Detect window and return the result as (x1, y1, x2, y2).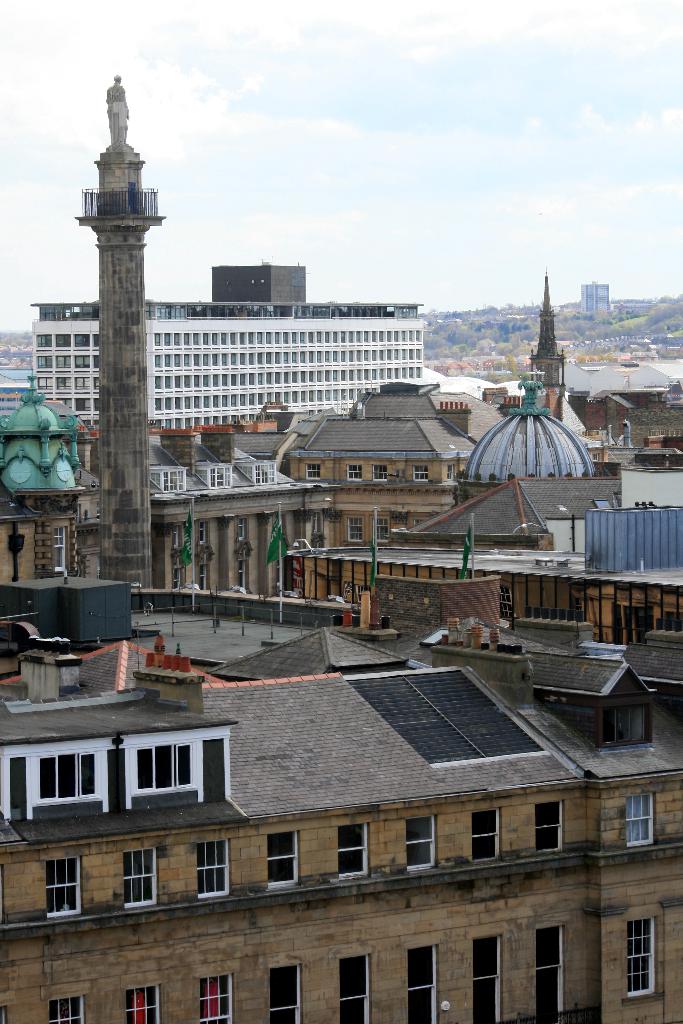
(529, 806, 559, 853).
